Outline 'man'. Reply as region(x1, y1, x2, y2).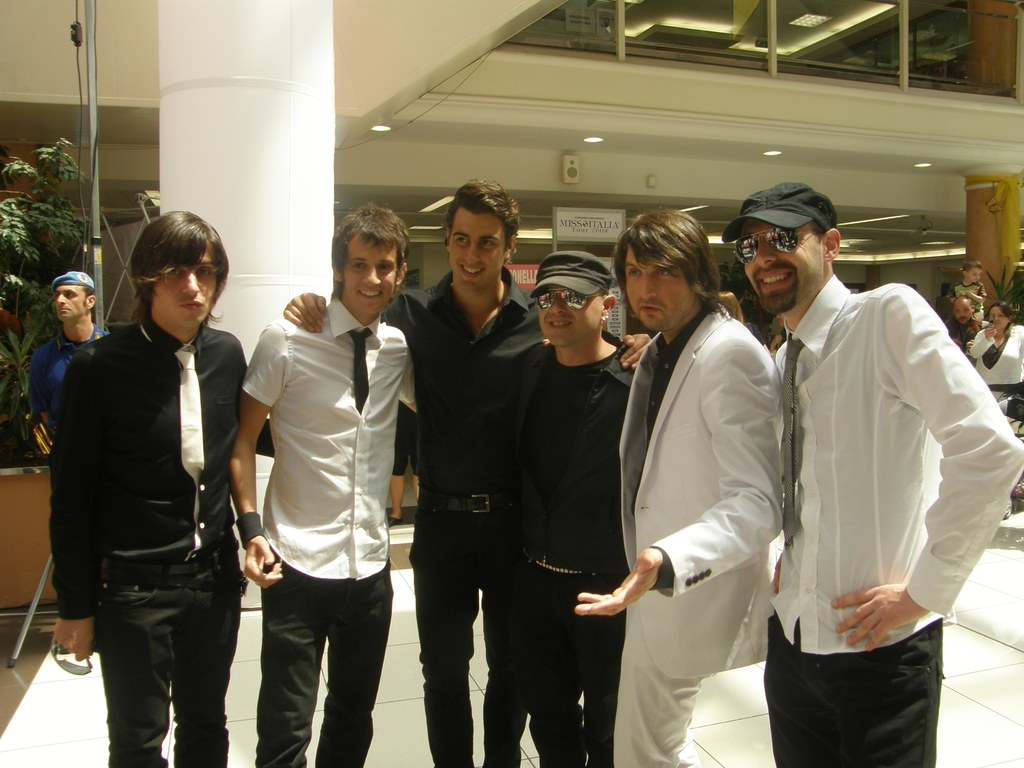
region(564, 209, 783, 767).
